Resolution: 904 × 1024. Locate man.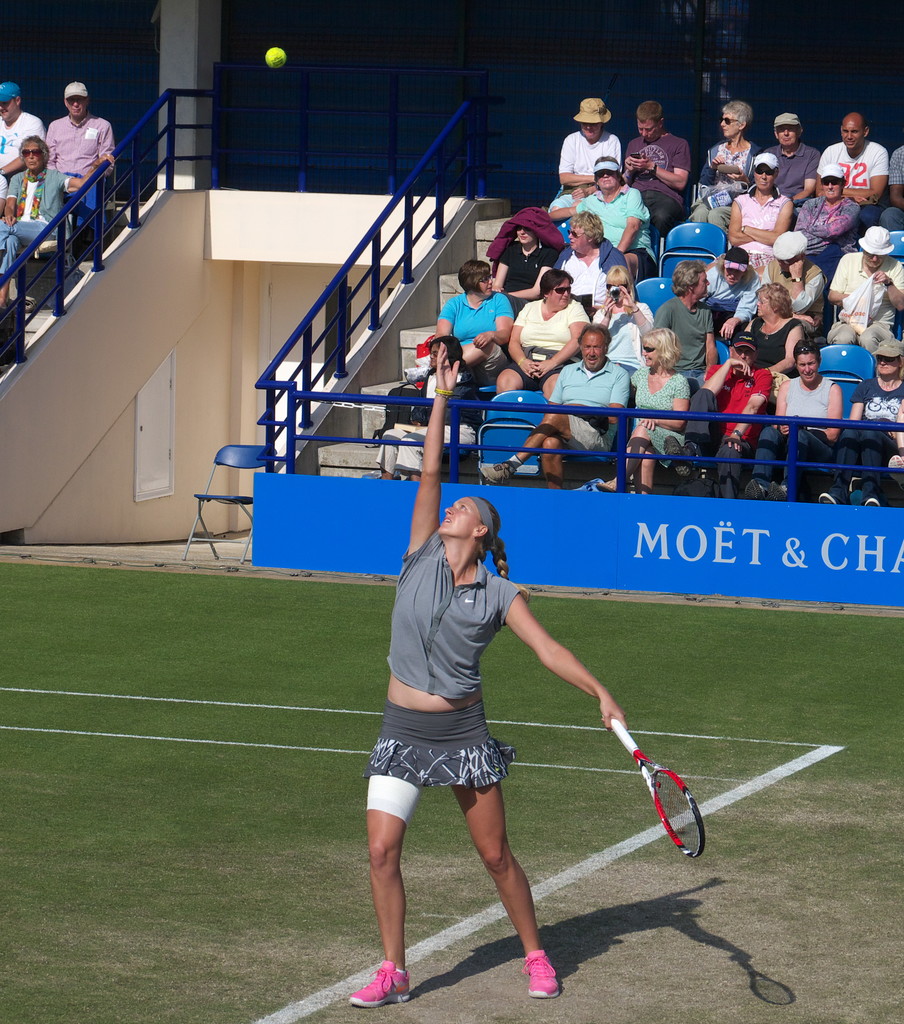
<region>717, 152, 789, 264</region>.
